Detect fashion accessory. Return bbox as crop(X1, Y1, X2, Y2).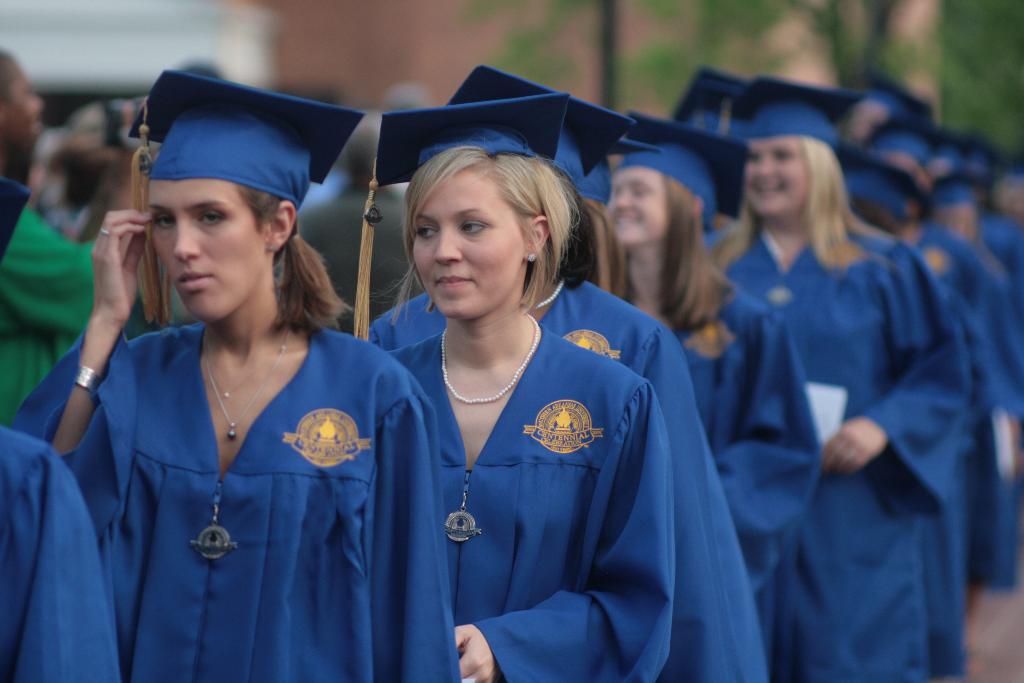
crop(213, 343, 279, 398).
